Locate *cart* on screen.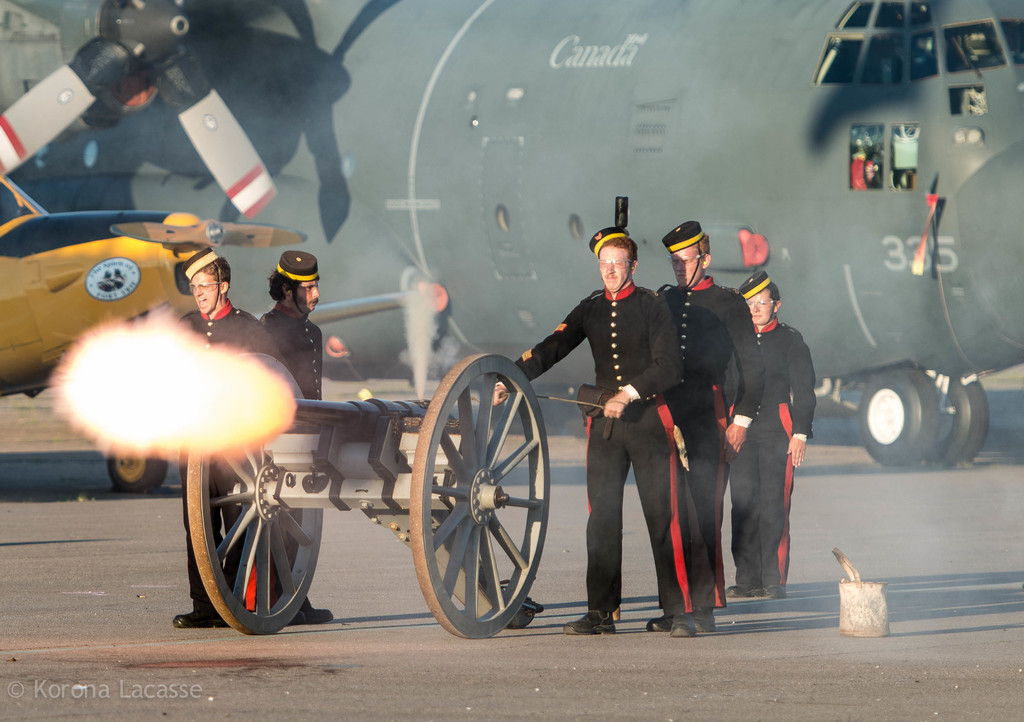
On screen at 185,350,551,640.
